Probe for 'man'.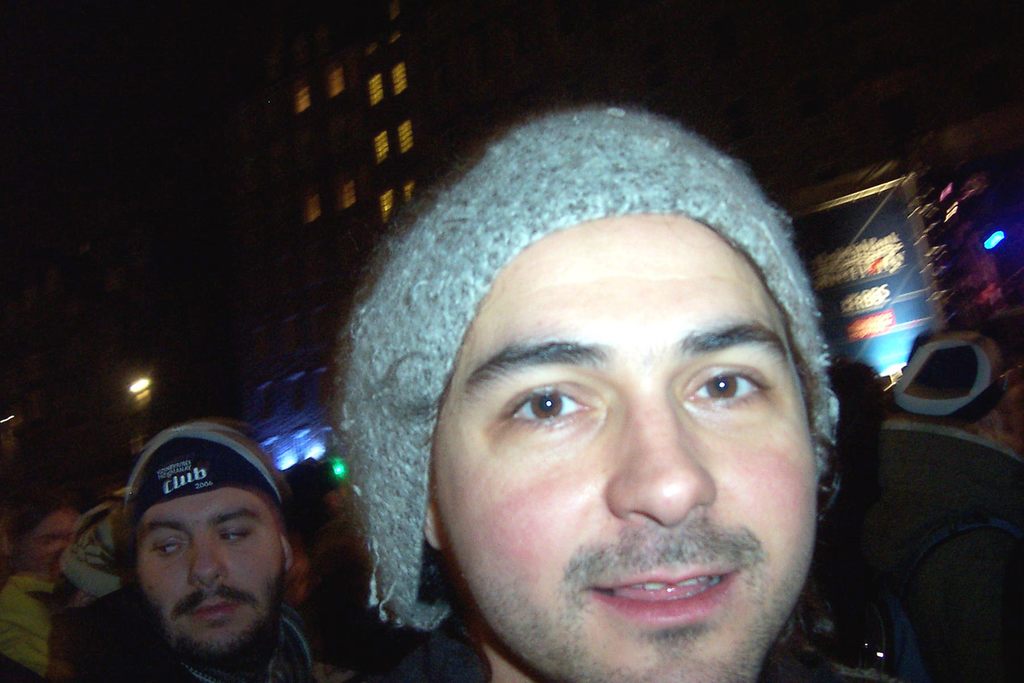
Probe result: [331, 105, 843, 682].
